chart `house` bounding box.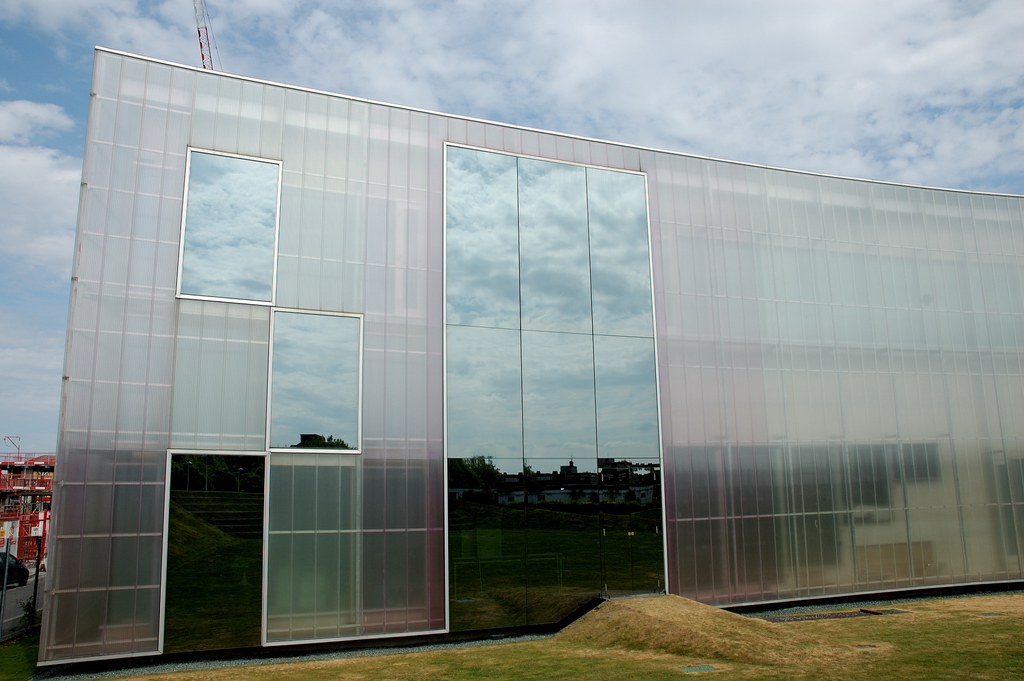
Charted: [x1=31, y1=49, x2=1023, y2=669].
